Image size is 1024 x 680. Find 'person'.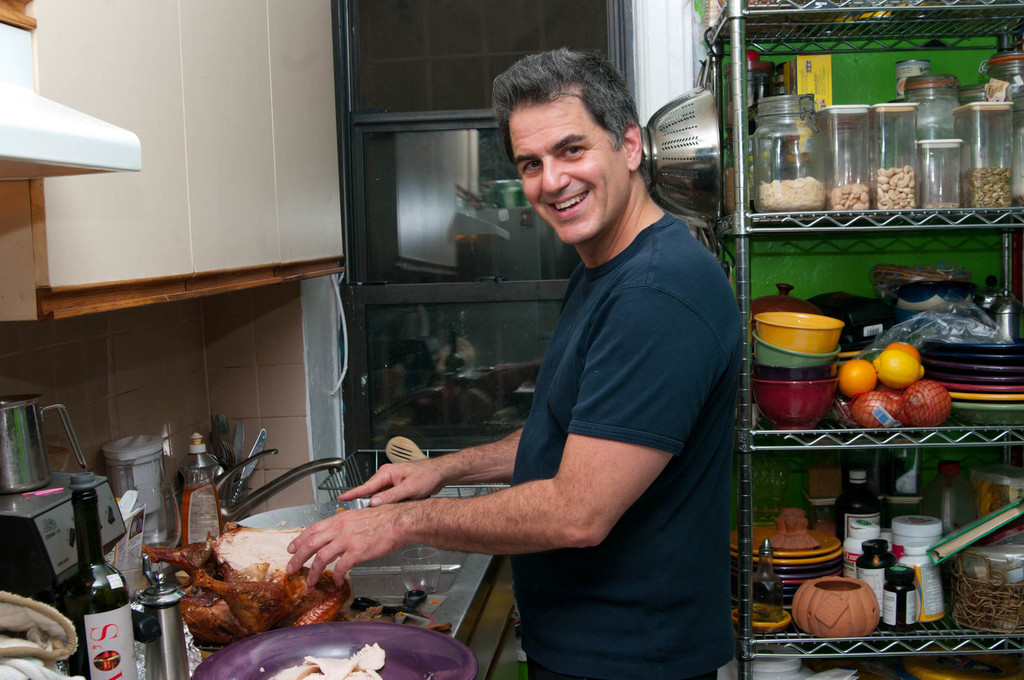
region(291, 47, 745, 679).
